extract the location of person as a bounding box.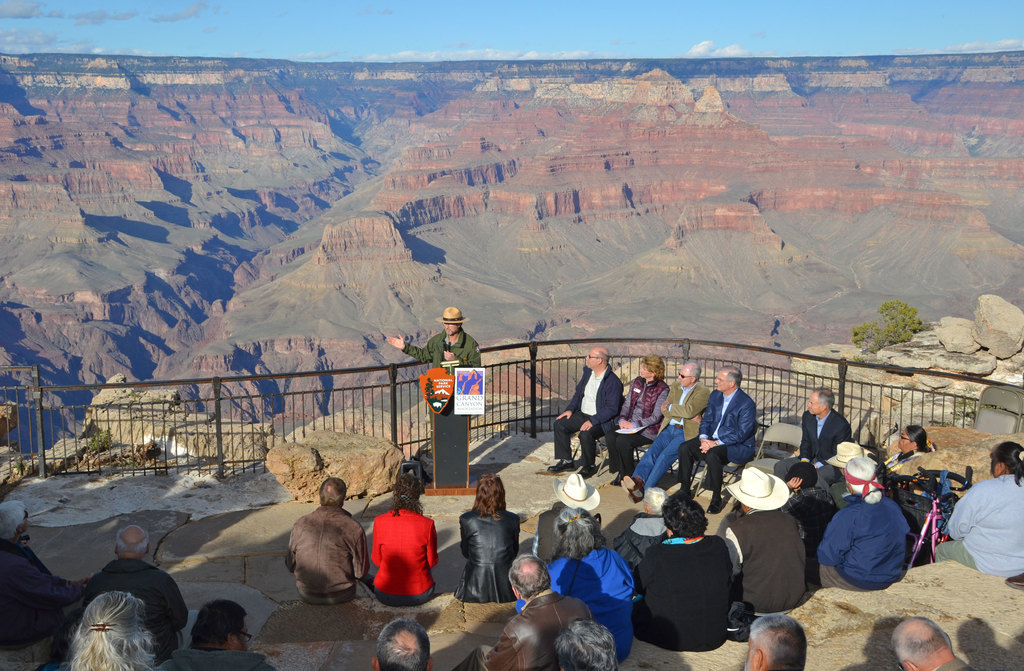
529:468:604:567.
